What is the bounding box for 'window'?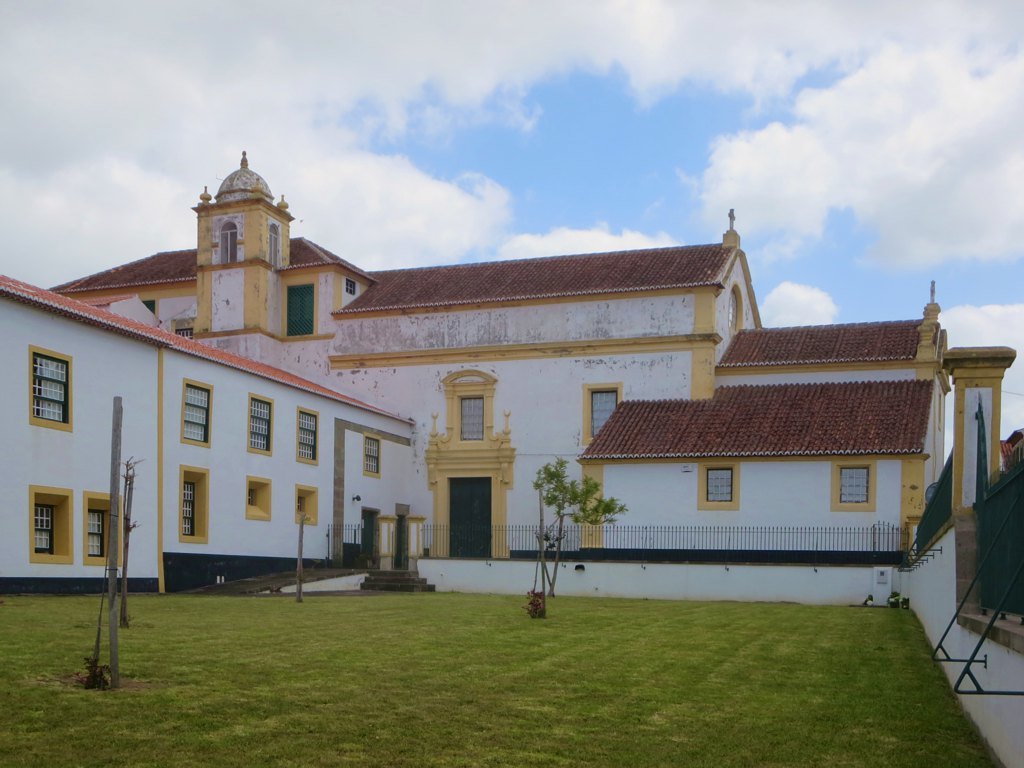
box(186, 381, 210, 448).
